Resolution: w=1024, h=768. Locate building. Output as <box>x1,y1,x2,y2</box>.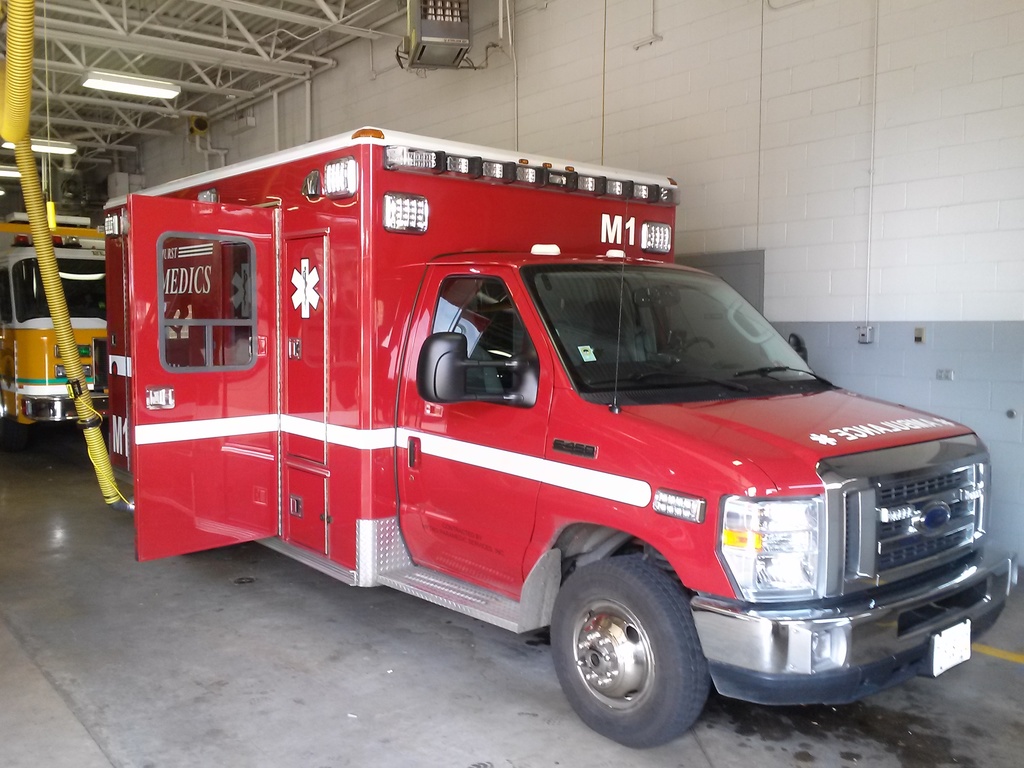
<box>6,0,1023,762</box>.
